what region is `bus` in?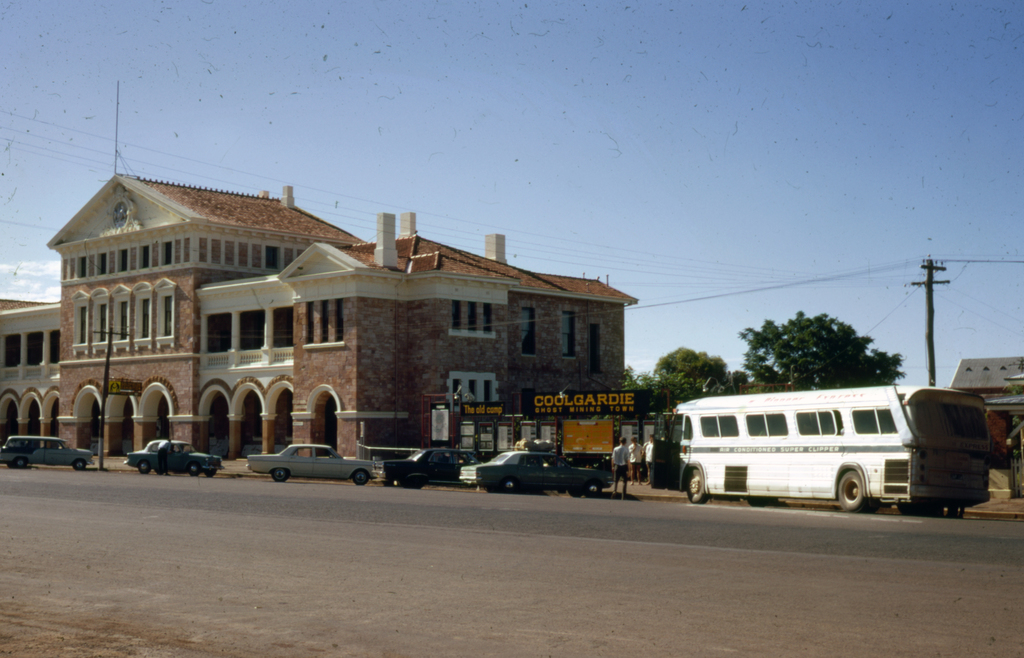
x1=646 y1=380 x2=995 y2=510.
